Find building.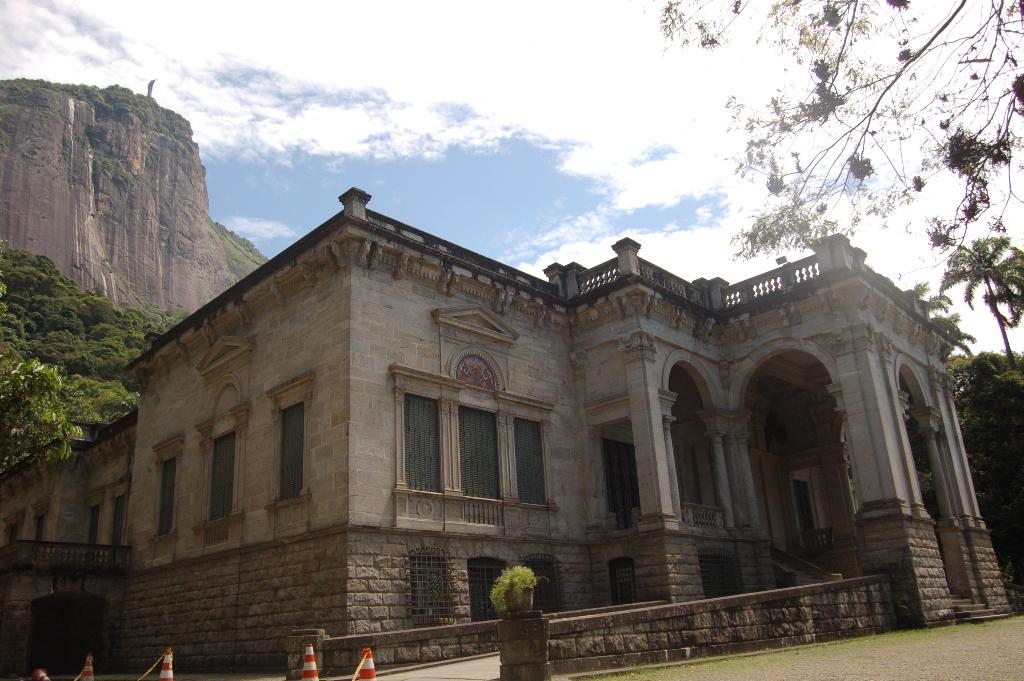
[2,187,1017,678].
